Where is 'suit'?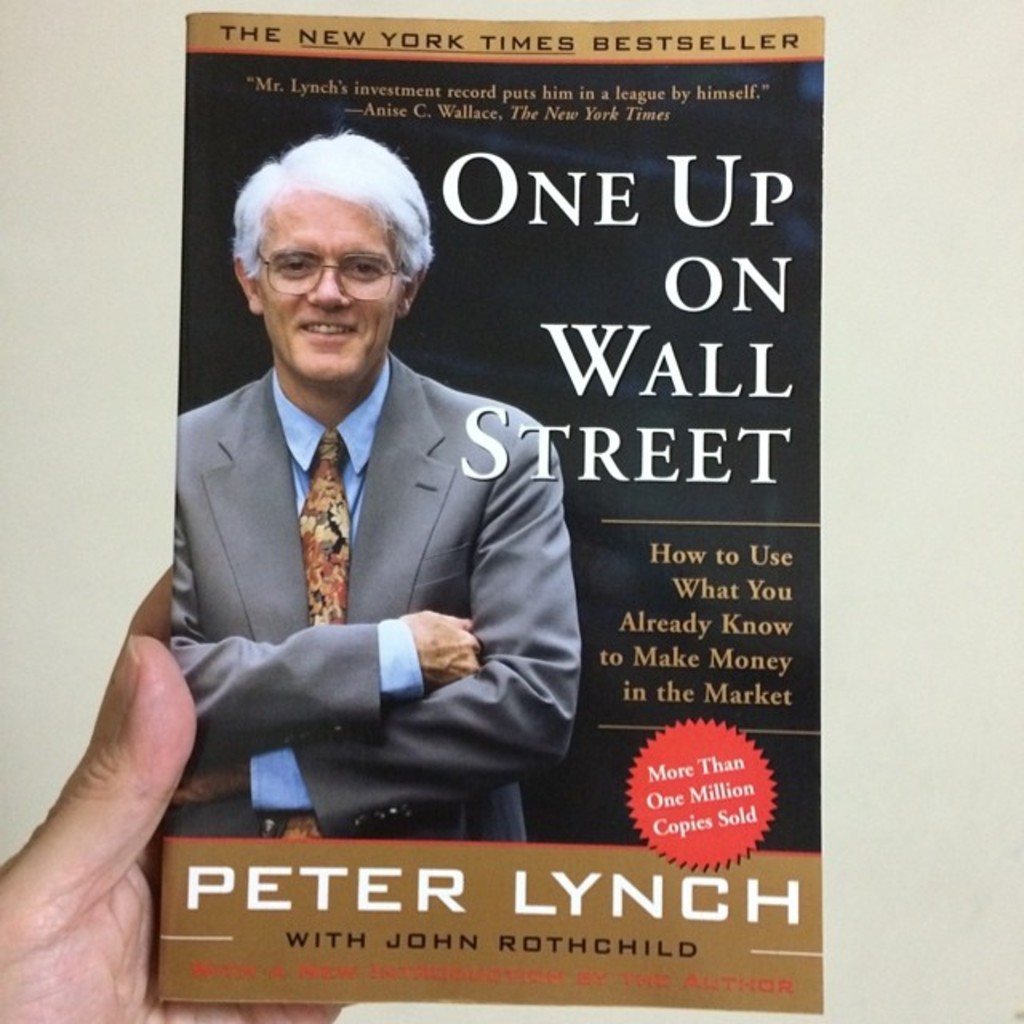
<region>146, 299, 562, 789</region>.
